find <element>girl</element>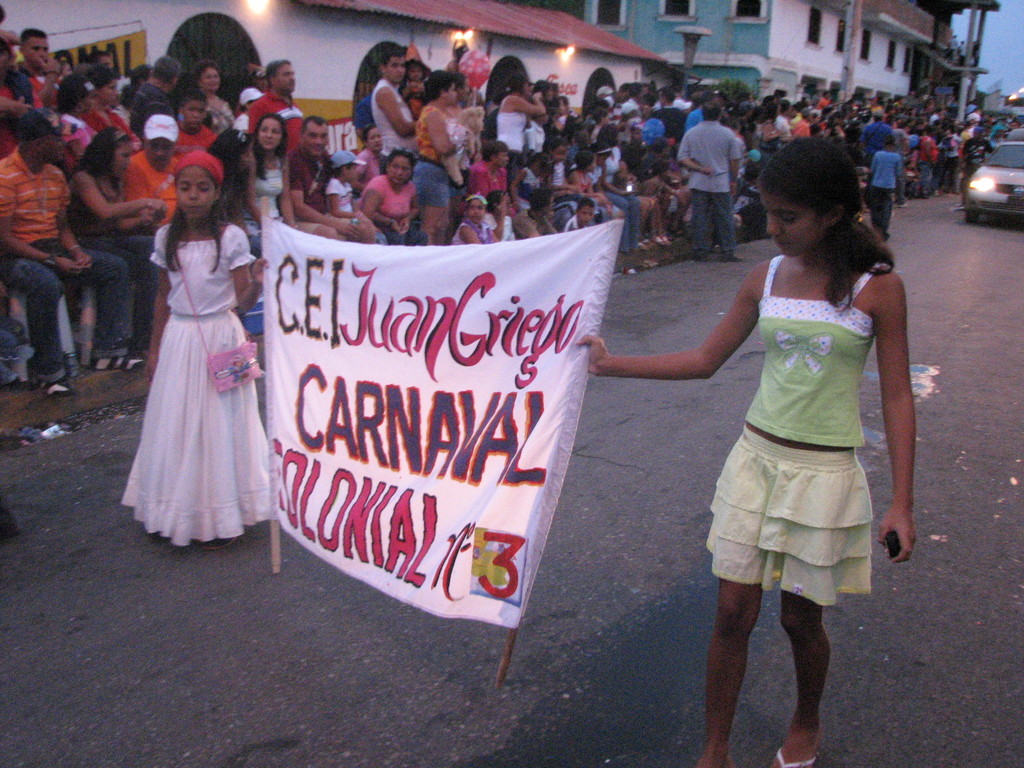
(left=572, top=134, right=917, bottom=767)
